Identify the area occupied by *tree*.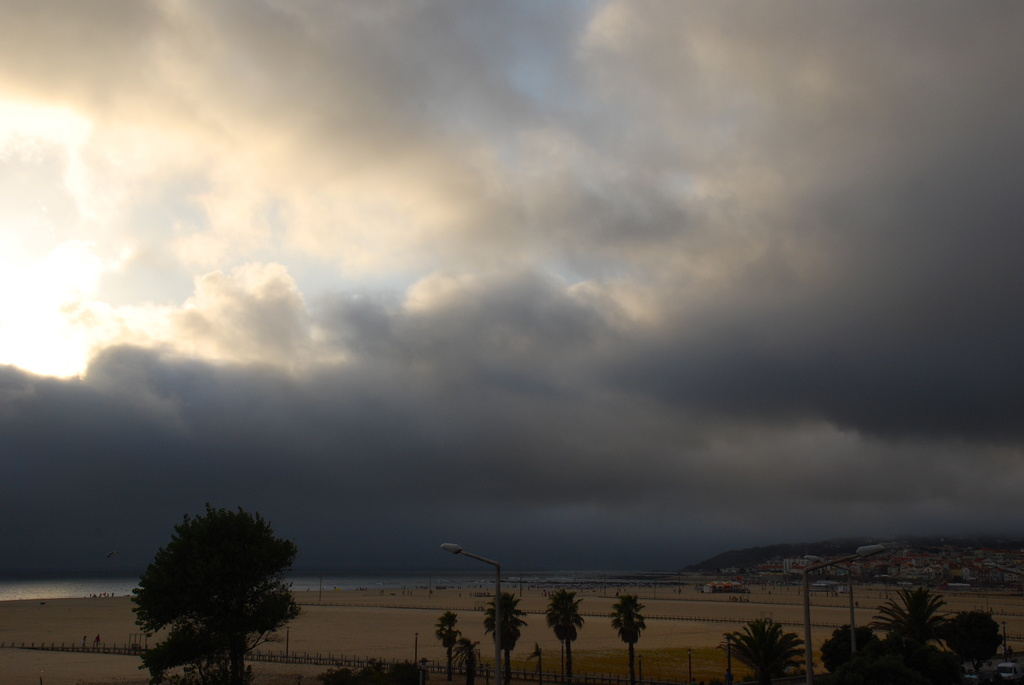
Area: bbox=[609, 594, 650, 684].
